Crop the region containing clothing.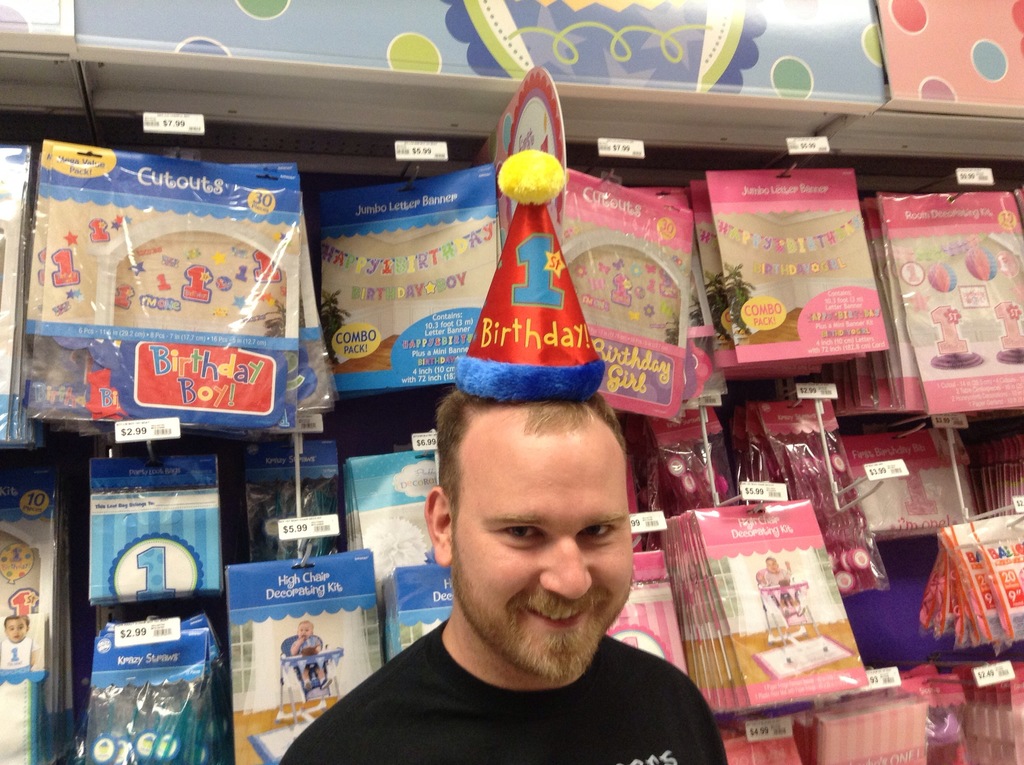
Crop region: {"left": 0, "top": 632, "right": 34, "bottom": 670}.
